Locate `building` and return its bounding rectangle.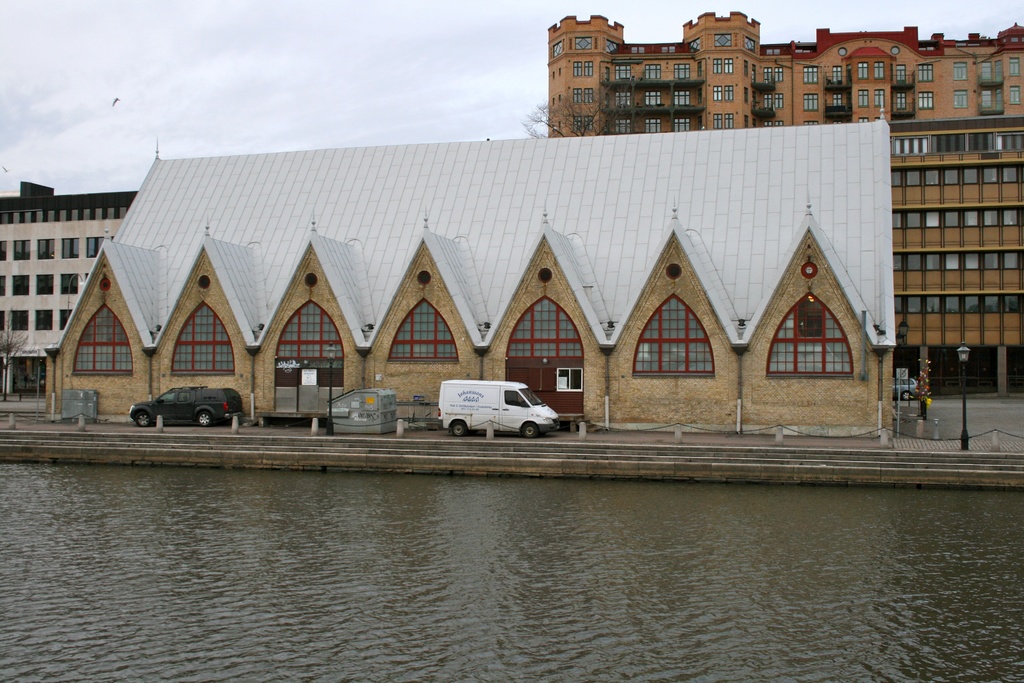
889, 120, 1023, 389.
